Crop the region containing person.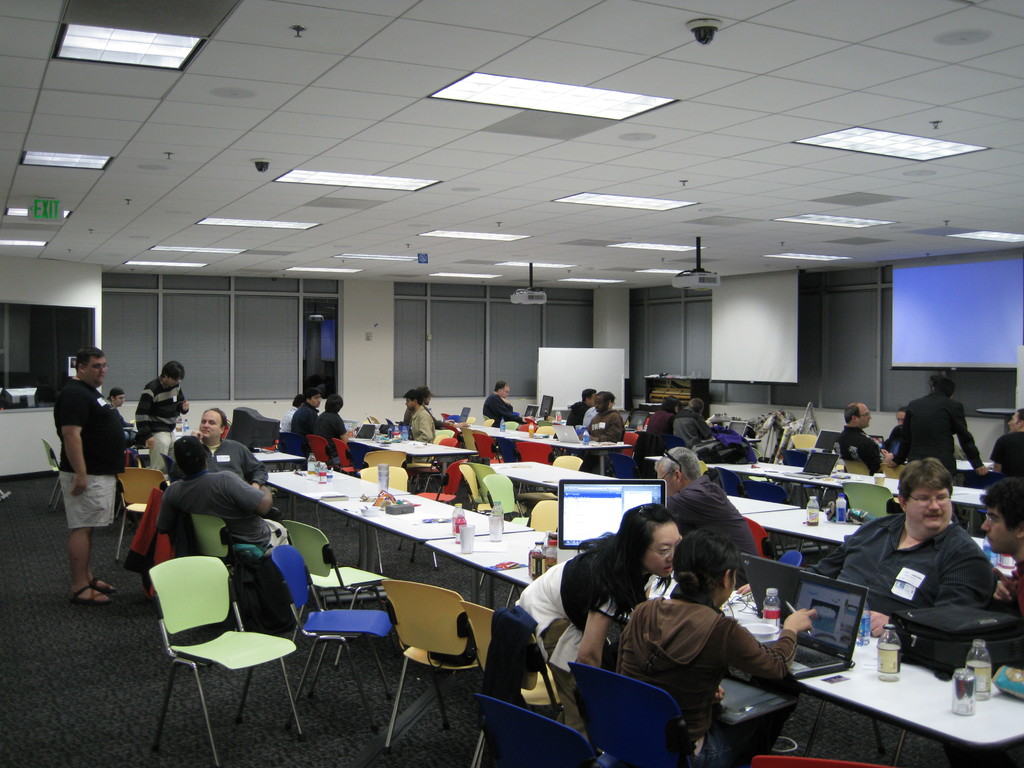
Crop region: 51 339 121 601.
